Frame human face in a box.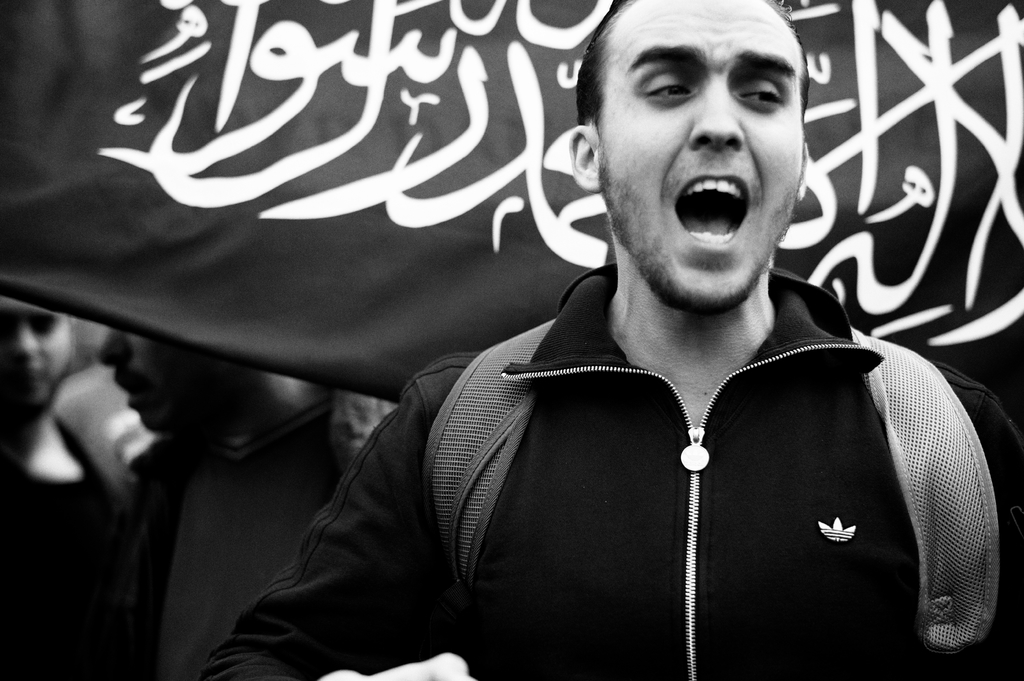
l=108, t=321, r=243, b=434.
